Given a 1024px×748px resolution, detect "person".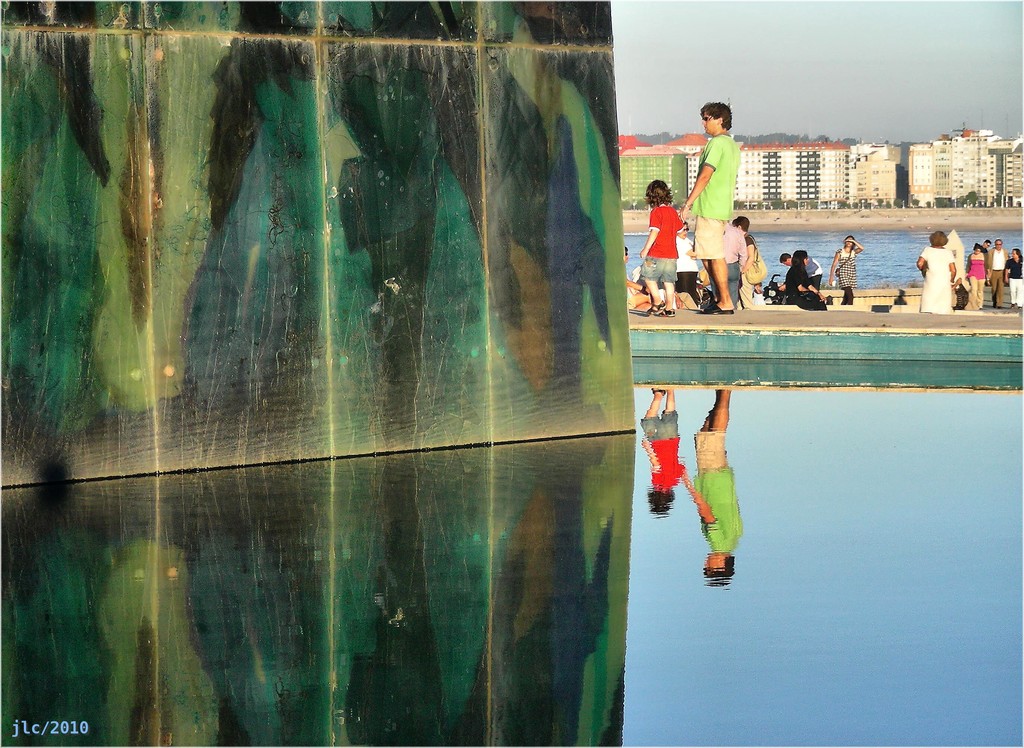
916:231:955:315.
